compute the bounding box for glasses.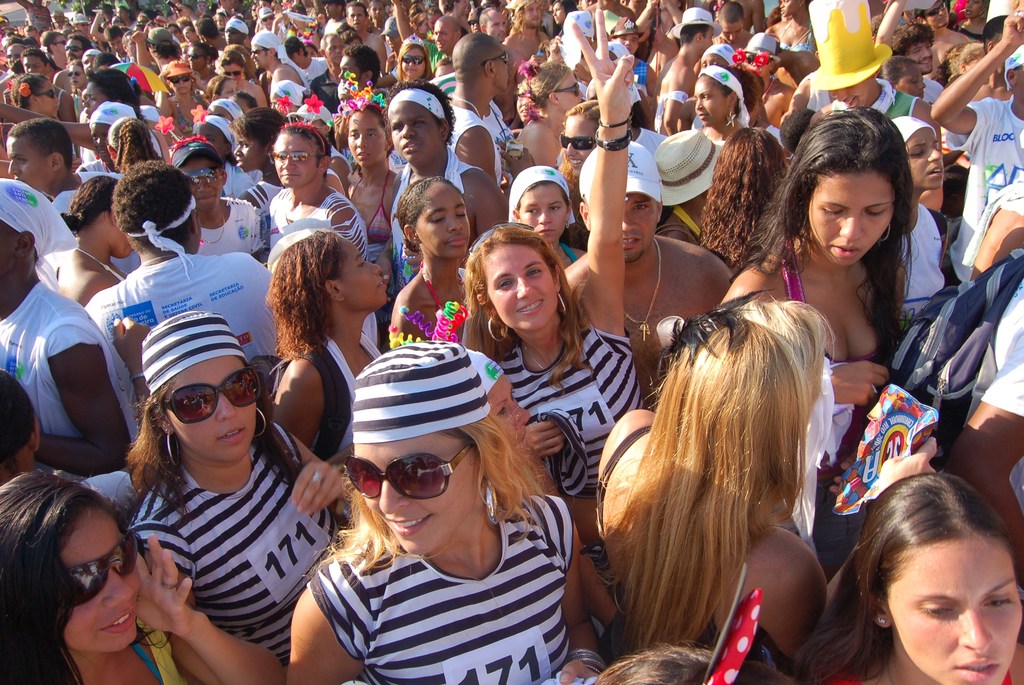
Rect(61, 521, 142, 614).
